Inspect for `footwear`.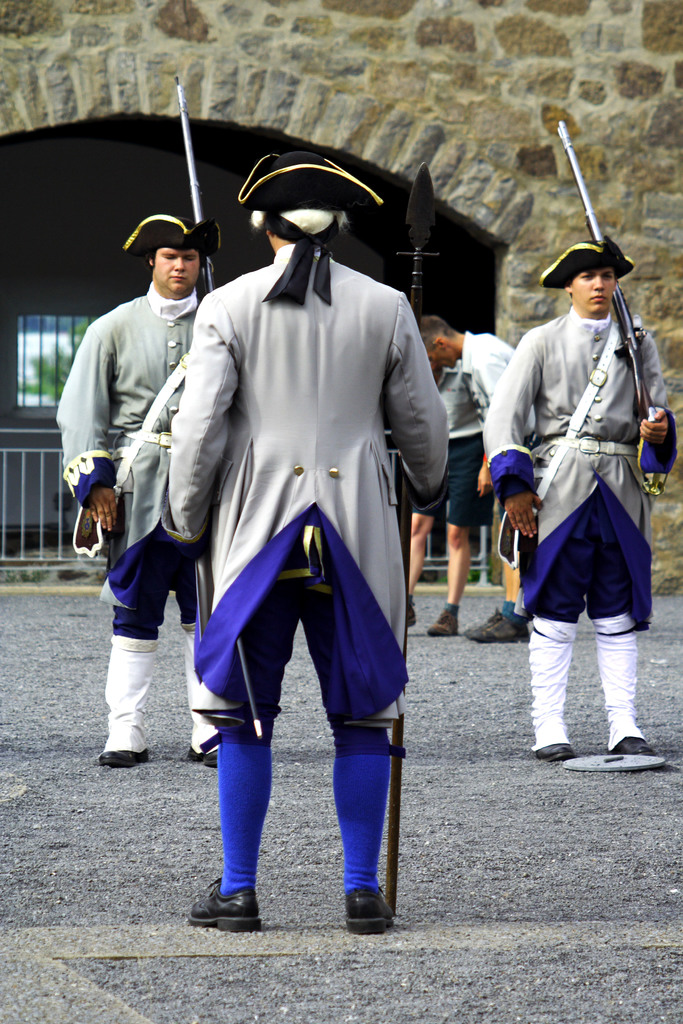
Inspection: [344, 886, 395, 931].
